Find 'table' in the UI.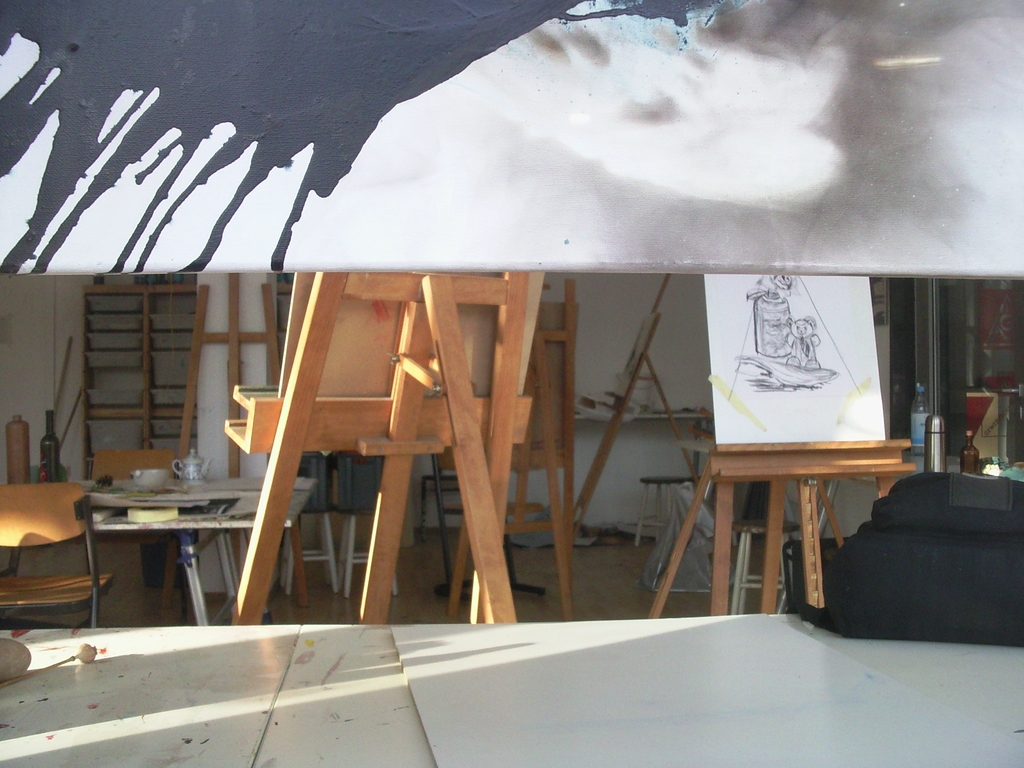
UI element at [0, 475, 317, 624].
